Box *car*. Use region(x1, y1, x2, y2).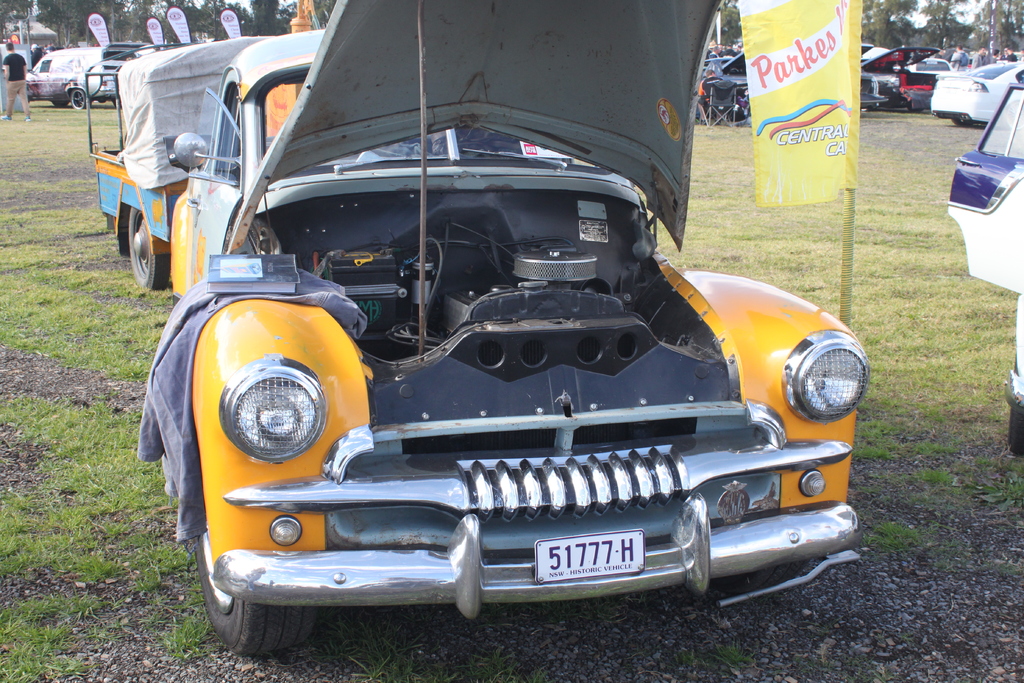
region(121, 1, 877, 661).
